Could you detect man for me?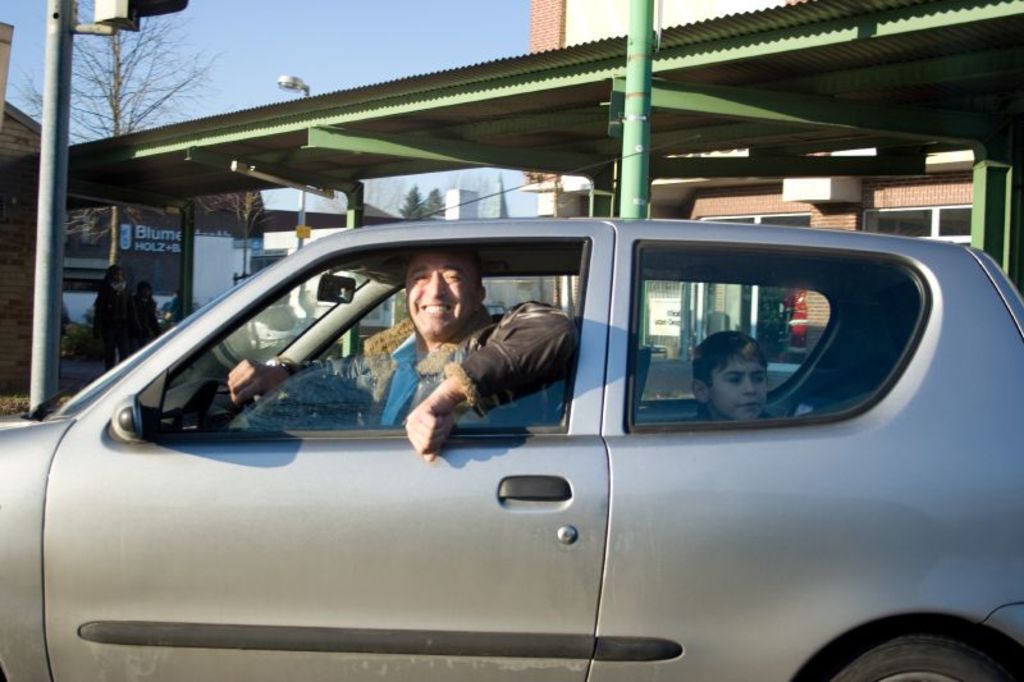
Detection result: box=[225, 250, 577, 454].
